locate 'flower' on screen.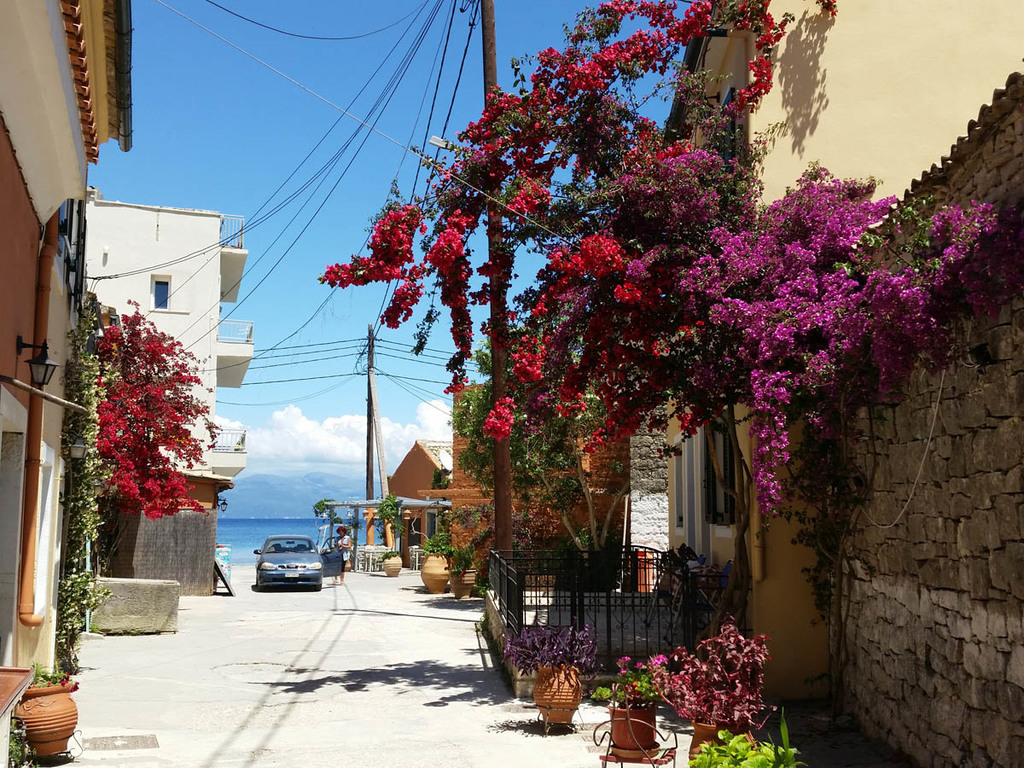
On screen at 630:663:649:674.
